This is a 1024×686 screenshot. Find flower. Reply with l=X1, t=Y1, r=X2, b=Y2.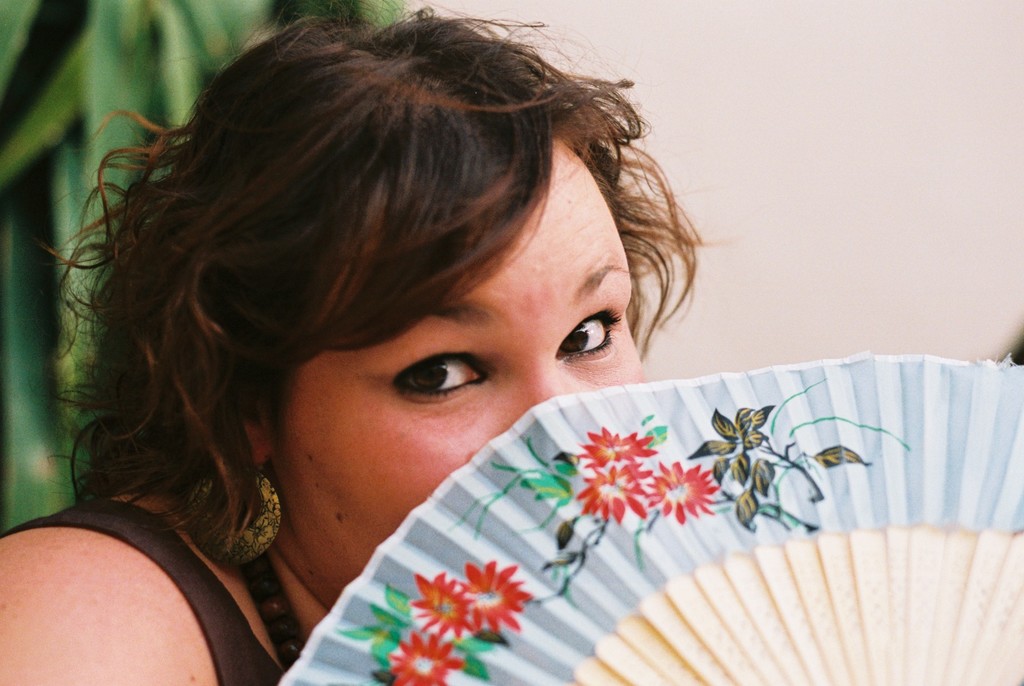
l=413, t=571, r=473, b=639.
